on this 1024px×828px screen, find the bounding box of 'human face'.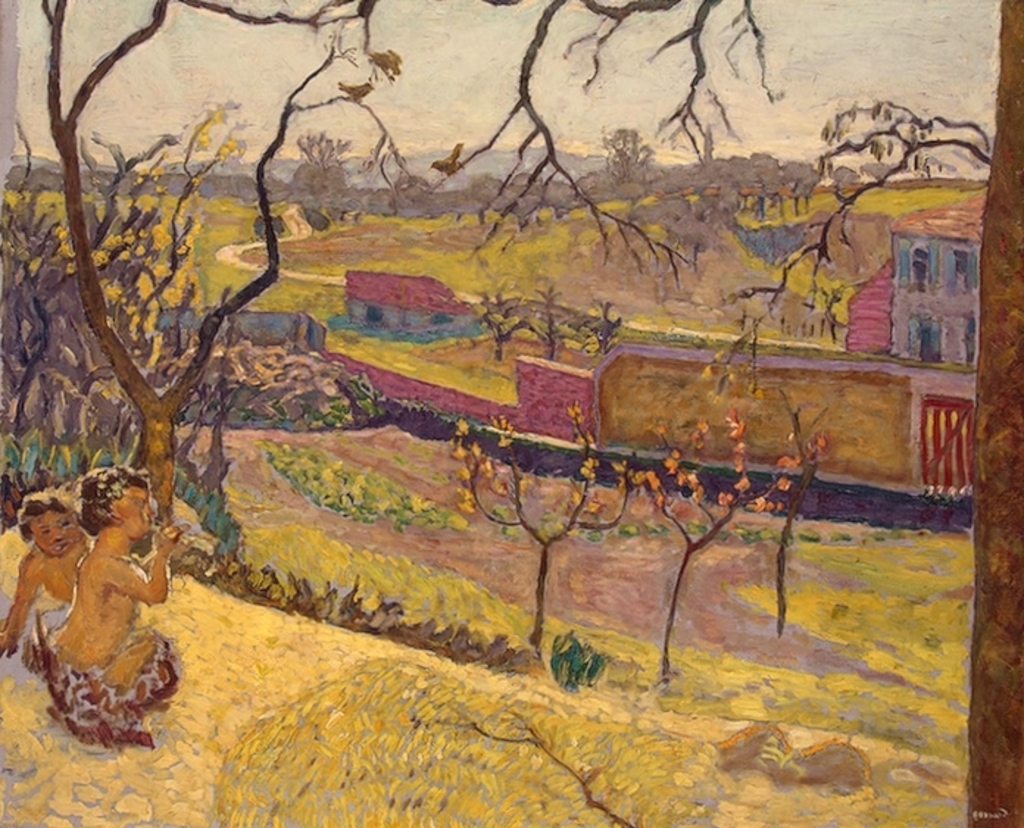
Bounding box: (x1=110, y1=490, x2=153, y2=538).
